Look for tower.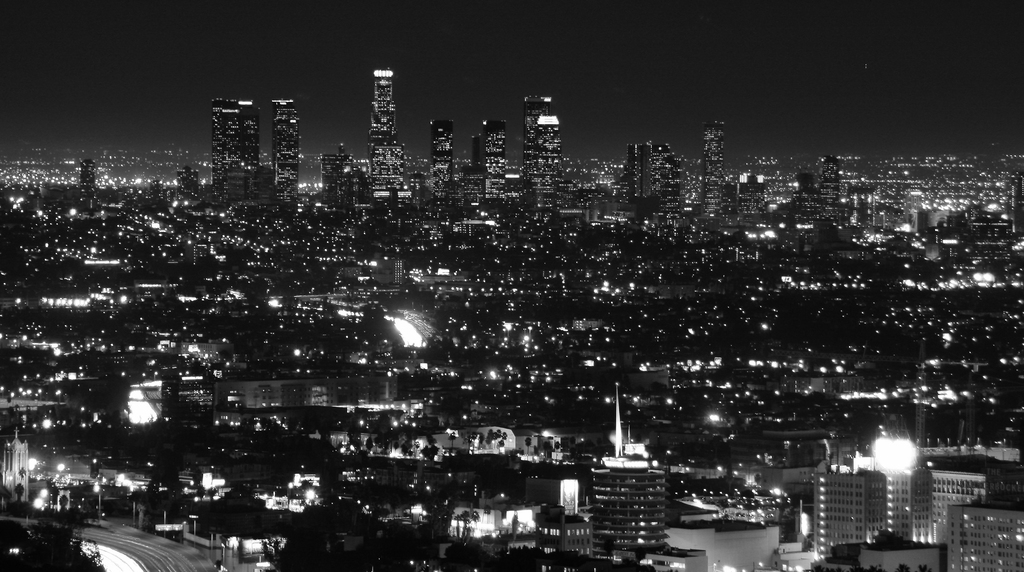
Found: bbox=(432, 118, 449, 197).
